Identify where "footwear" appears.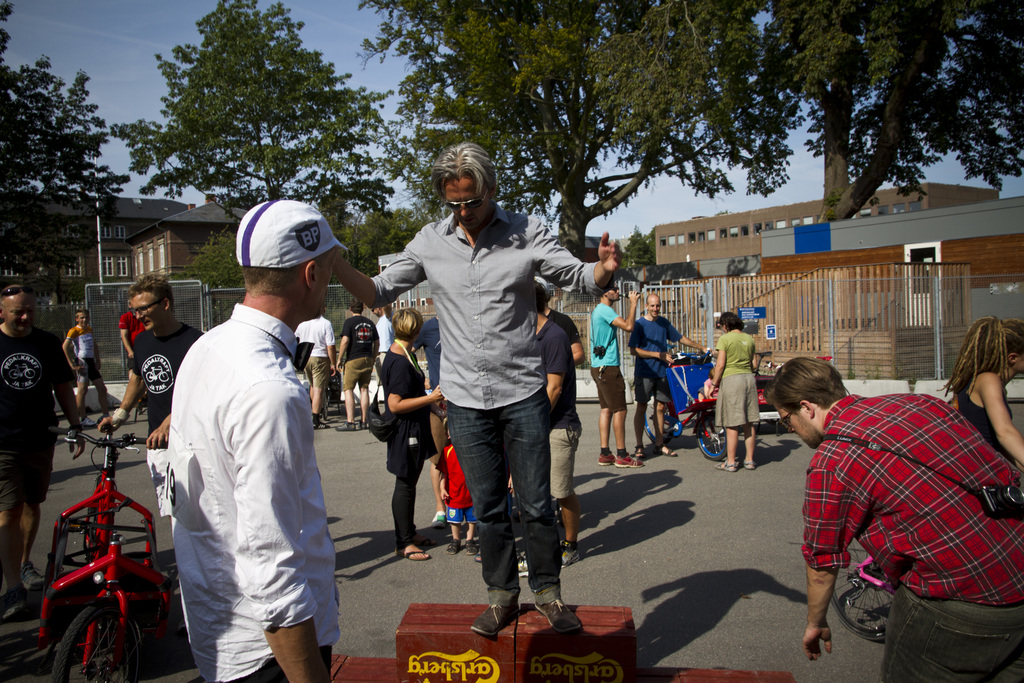
Appears at crop(16, 562, 42, 589).
